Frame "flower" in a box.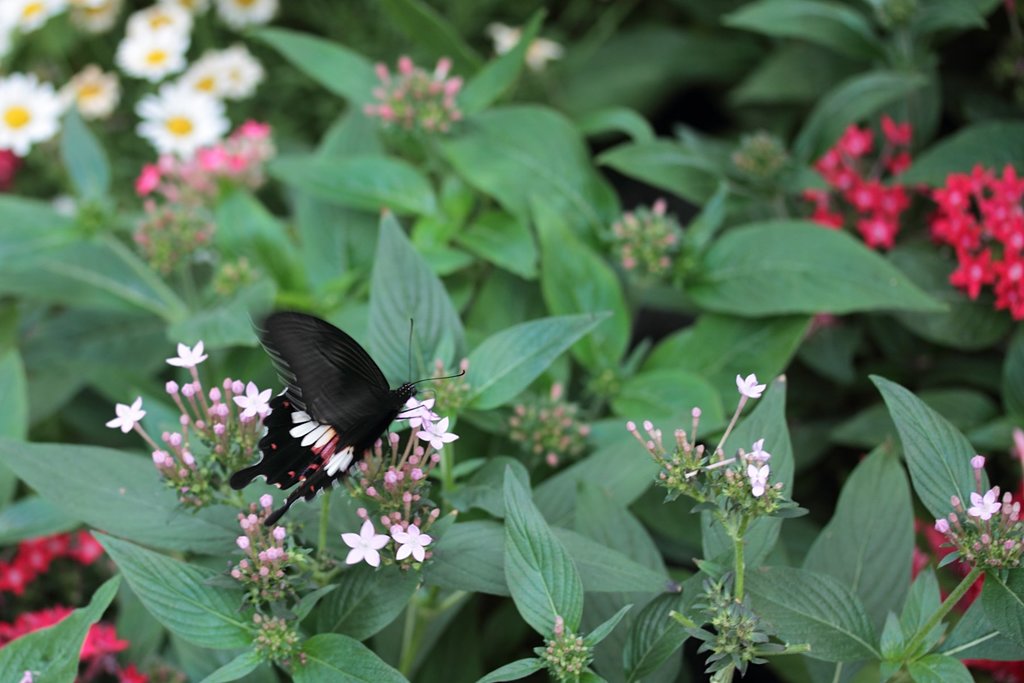
[735, 374, 763, 400].
